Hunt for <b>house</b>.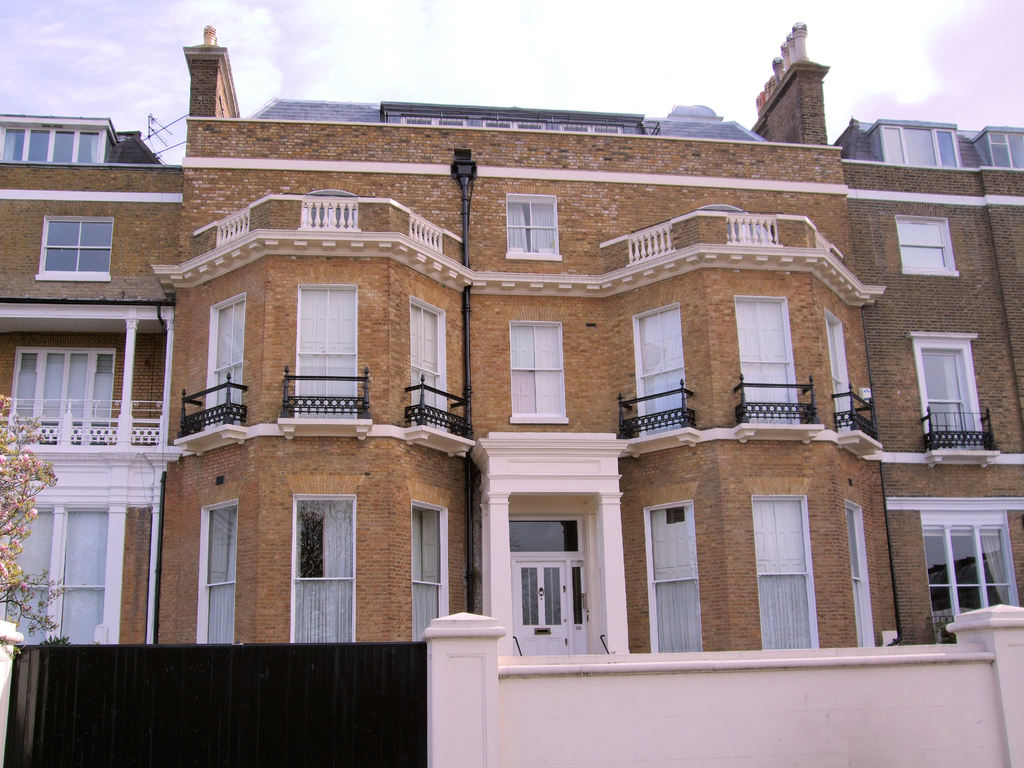
Hunted down at x1=59, y1=42, x2=979, y2=737.
